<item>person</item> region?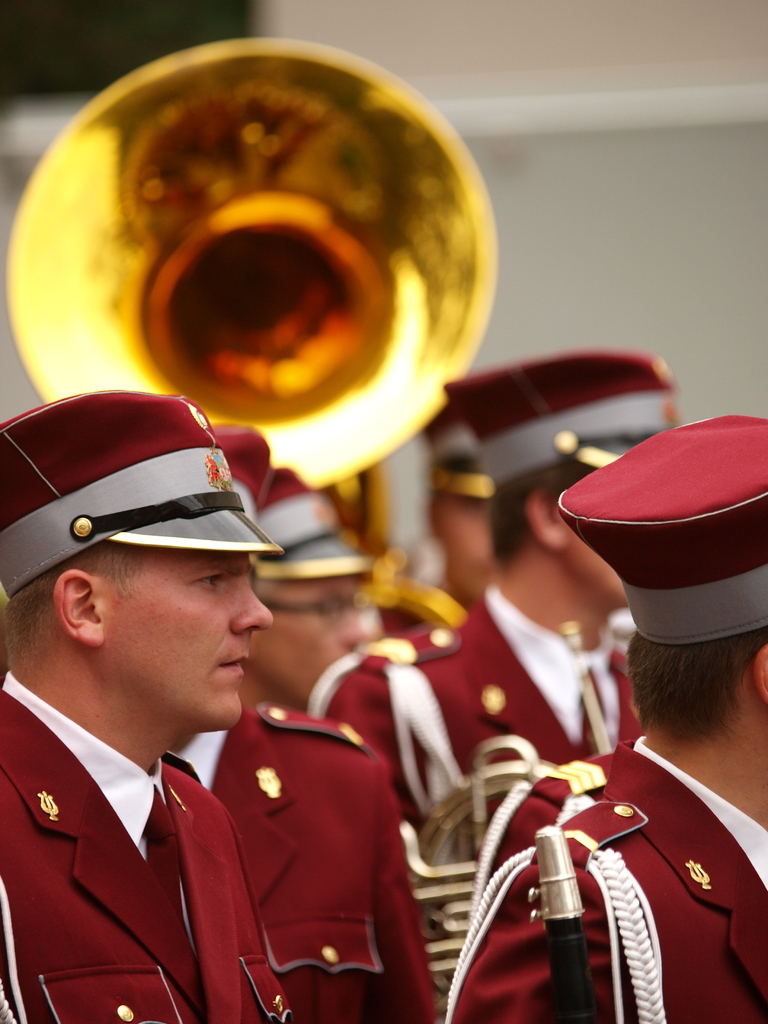
rect(0, 393, 310, 1023)
